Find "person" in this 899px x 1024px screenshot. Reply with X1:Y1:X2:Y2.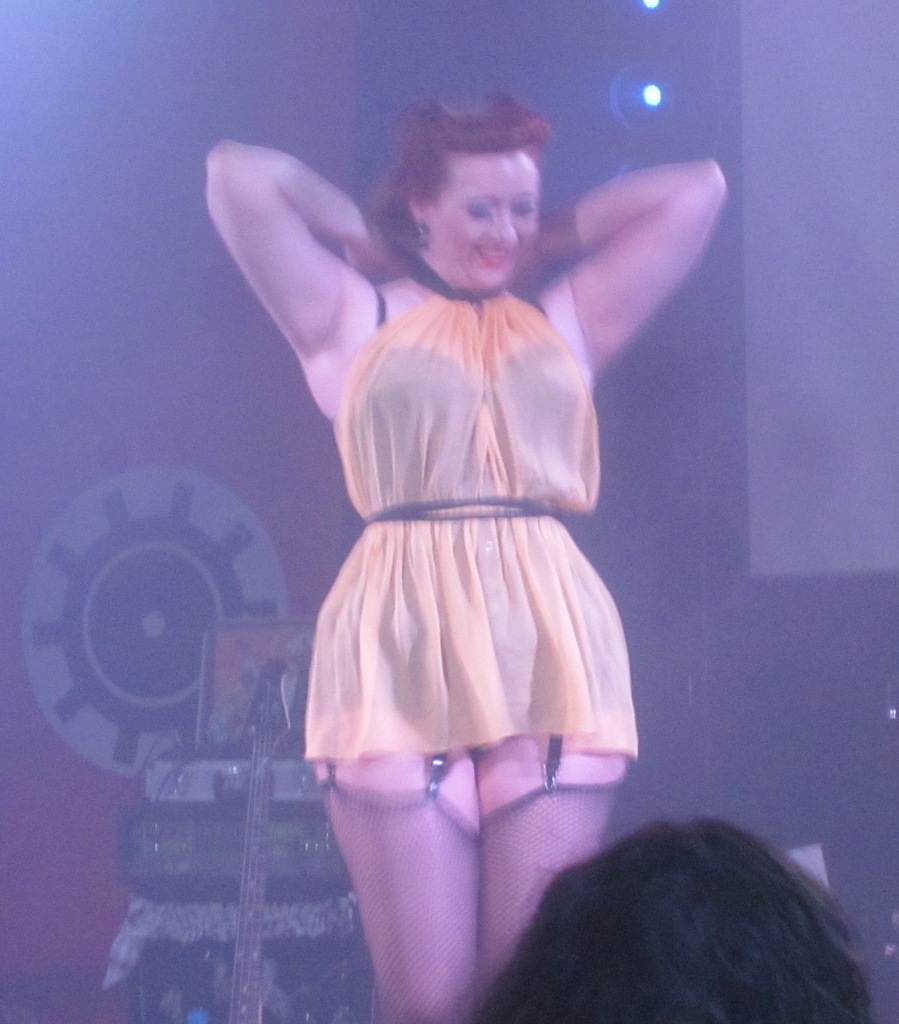
238:49:708:965.
